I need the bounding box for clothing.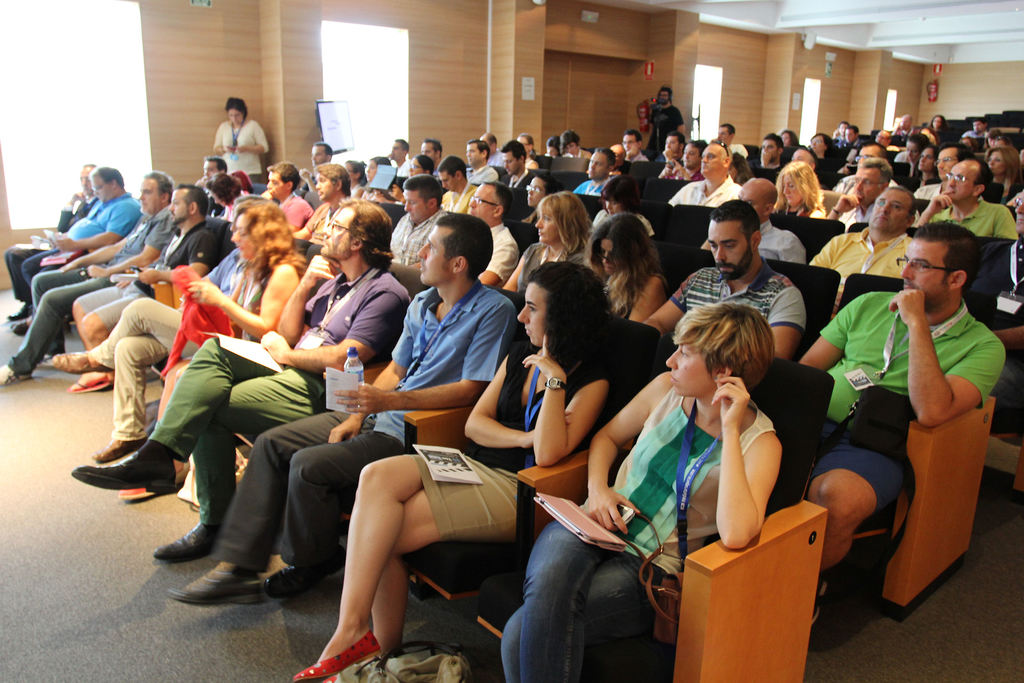
Here it is: 524:160:538:171.
